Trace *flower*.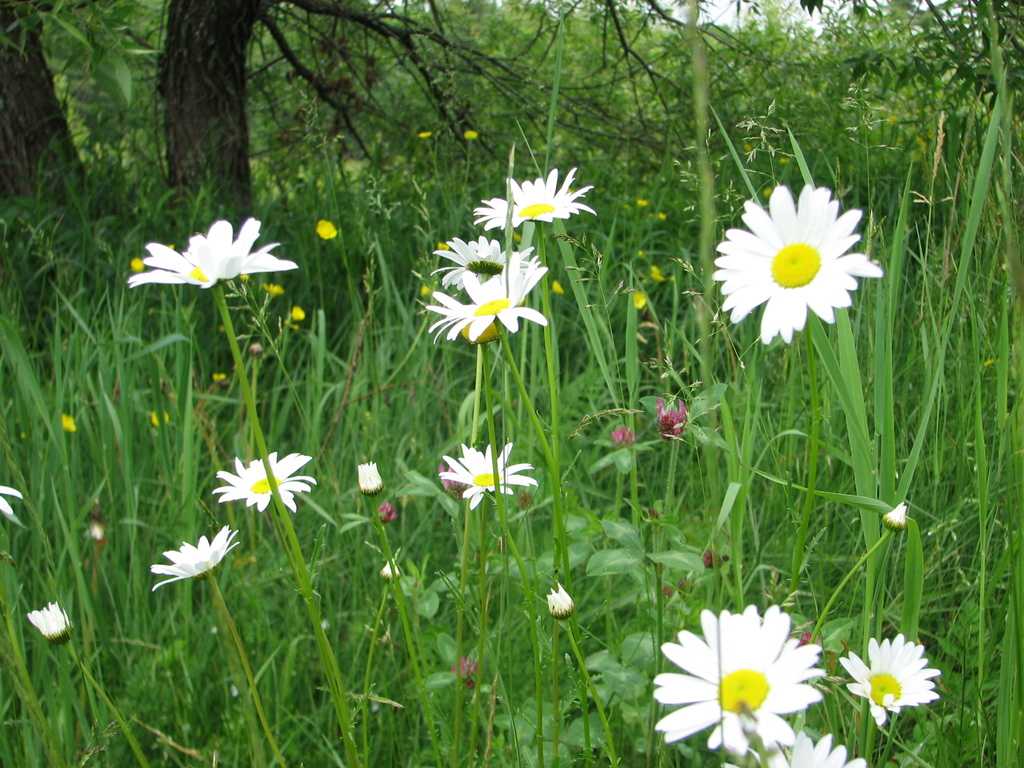
Traced to bbox=[0, 482, 22, 515].
